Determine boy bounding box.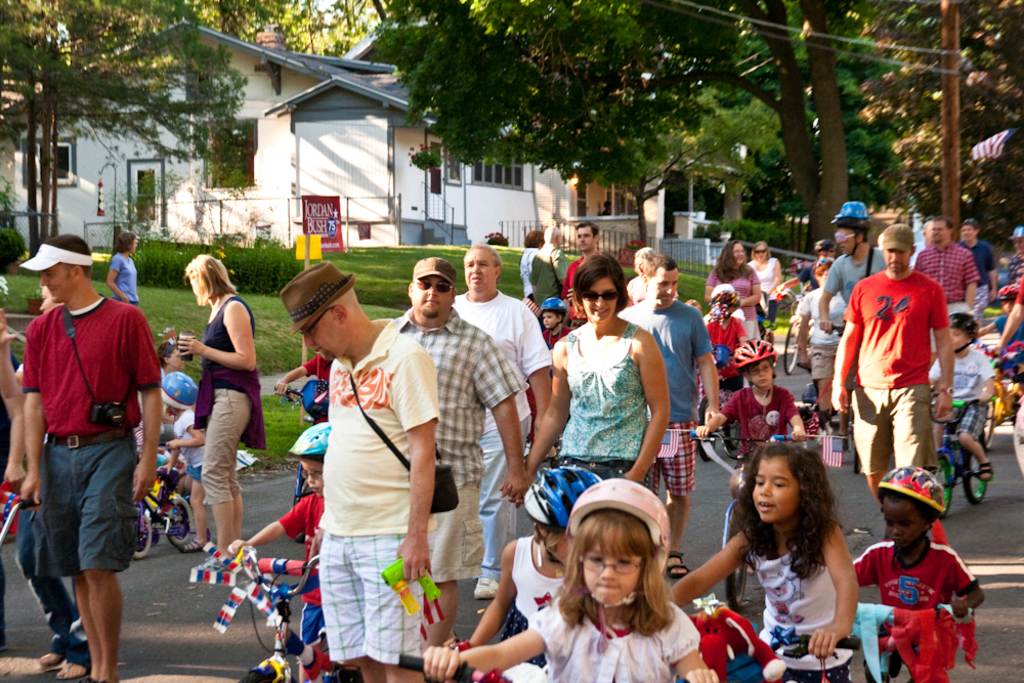
Determined: select_region(539, 296, 572, 346).
